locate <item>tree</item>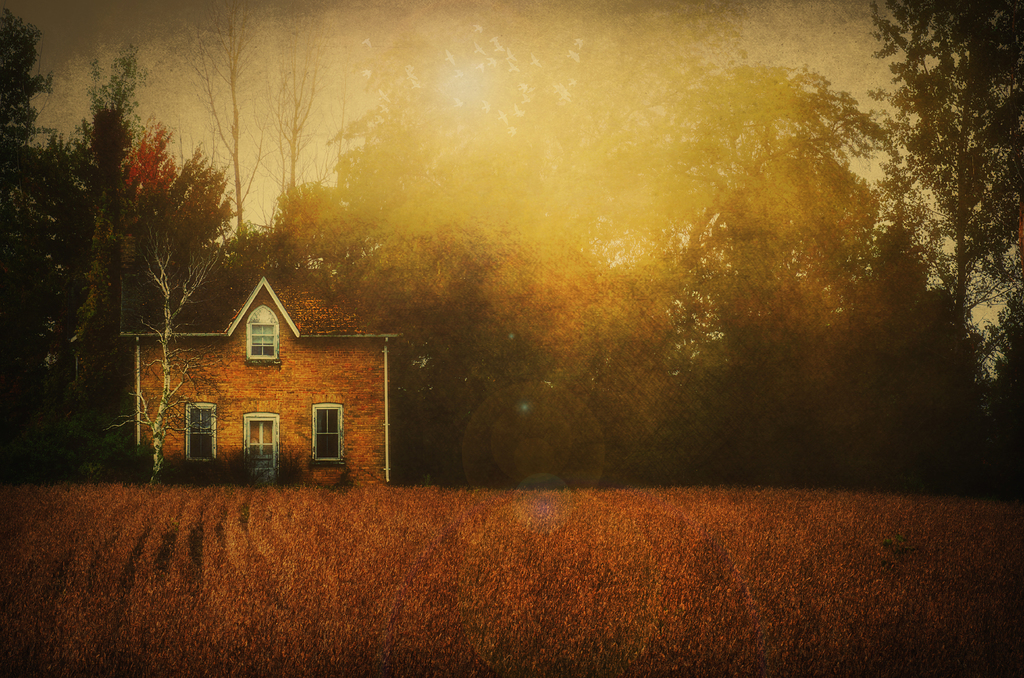
[x1=872, y1=0, x2=1023, y2=471]
